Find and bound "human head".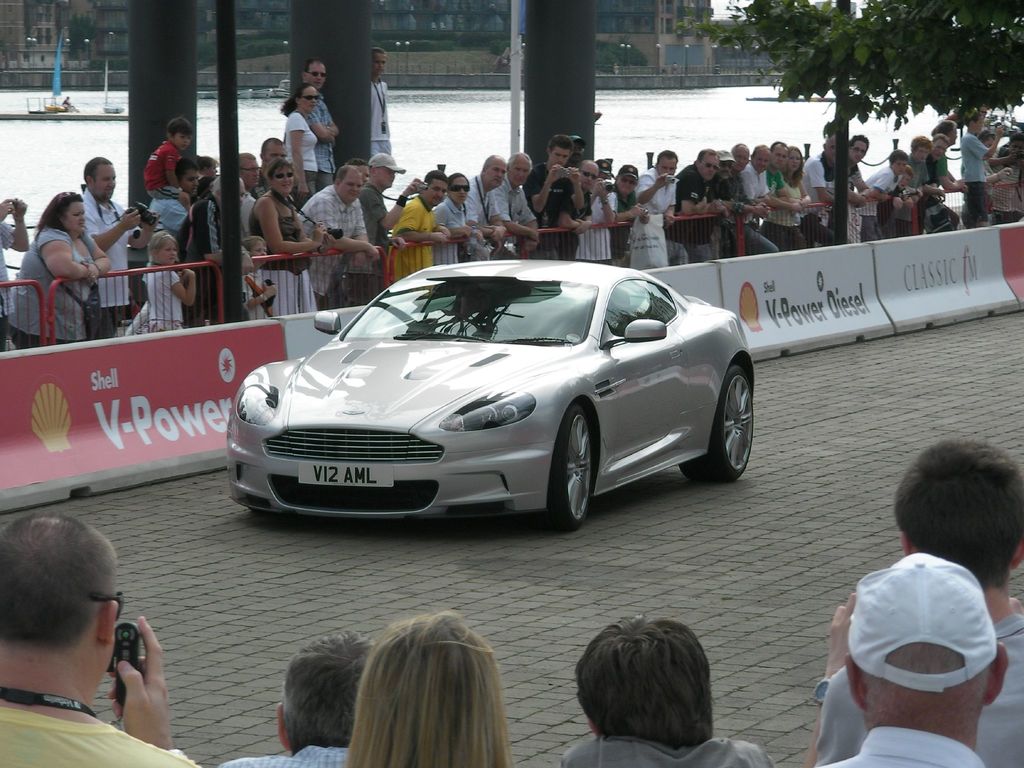
Bound: left=899, top=434, right=1023, bottom=590.
